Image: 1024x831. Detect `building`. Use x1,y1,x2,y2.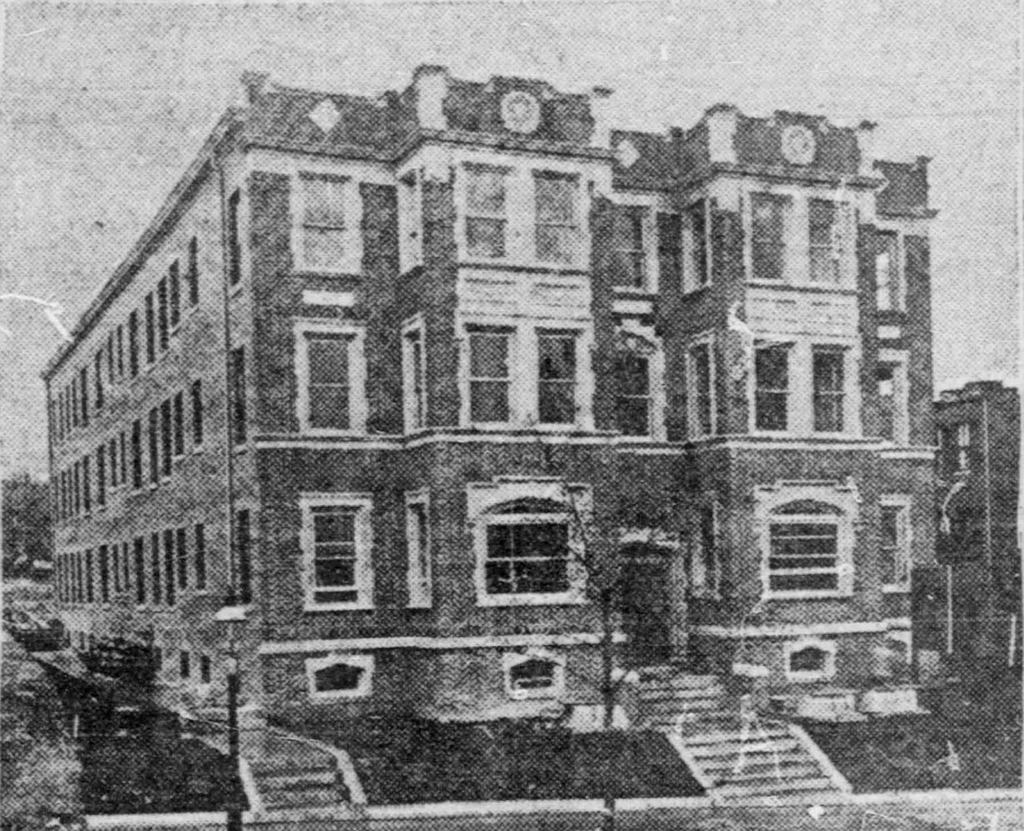
34,59,966,757.
